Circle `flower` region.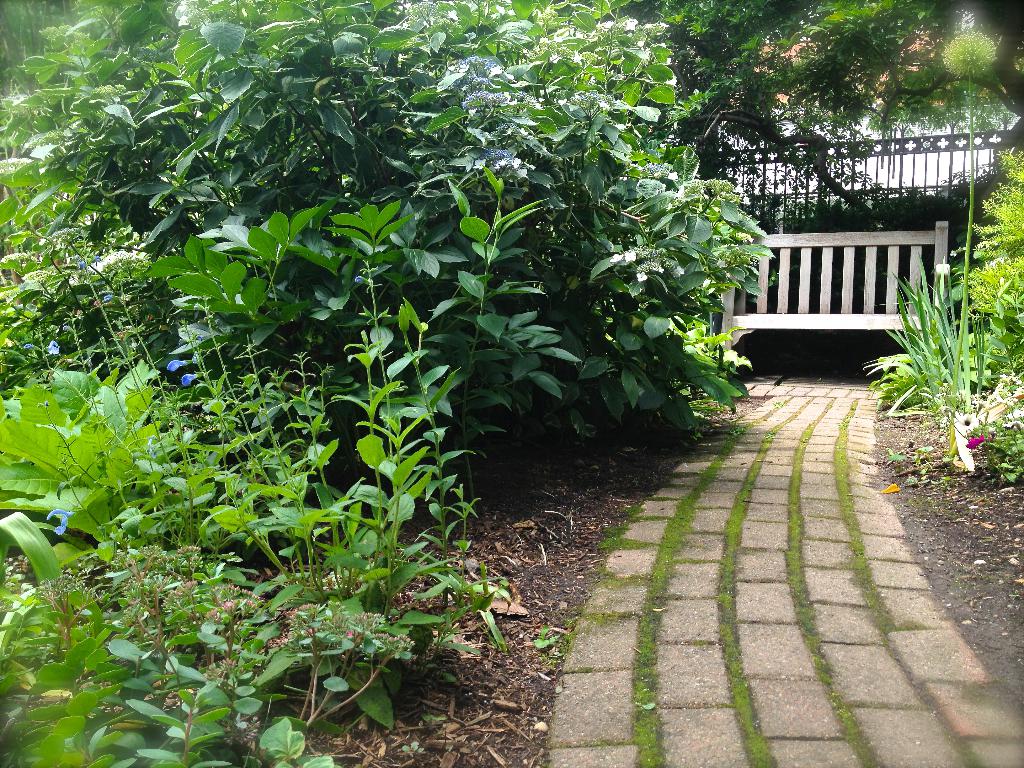
Region: locate(49, 511, 77, 536).
